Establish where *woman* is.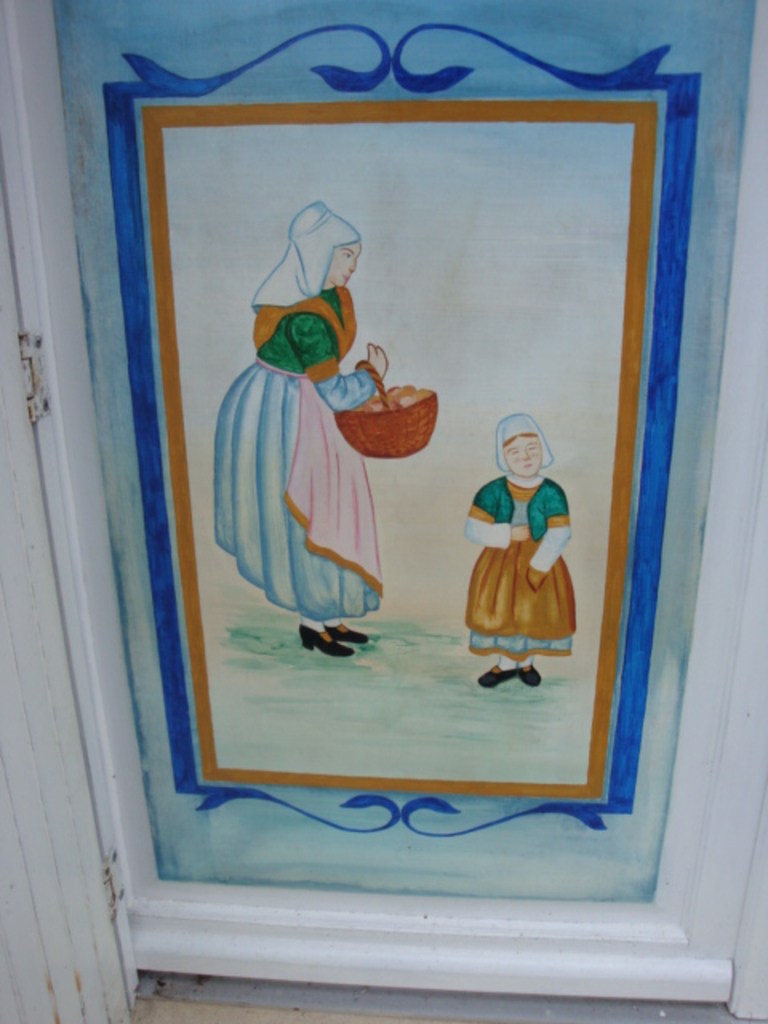
Established at box(197, 192, 381, 662).
